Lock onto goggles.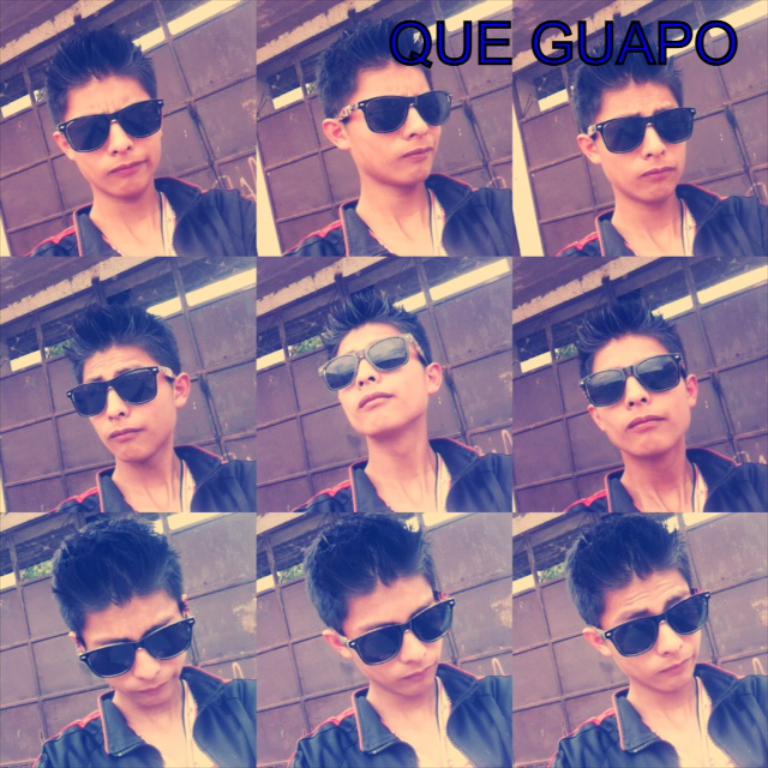
Locked: 586, 352, 691, 410.
